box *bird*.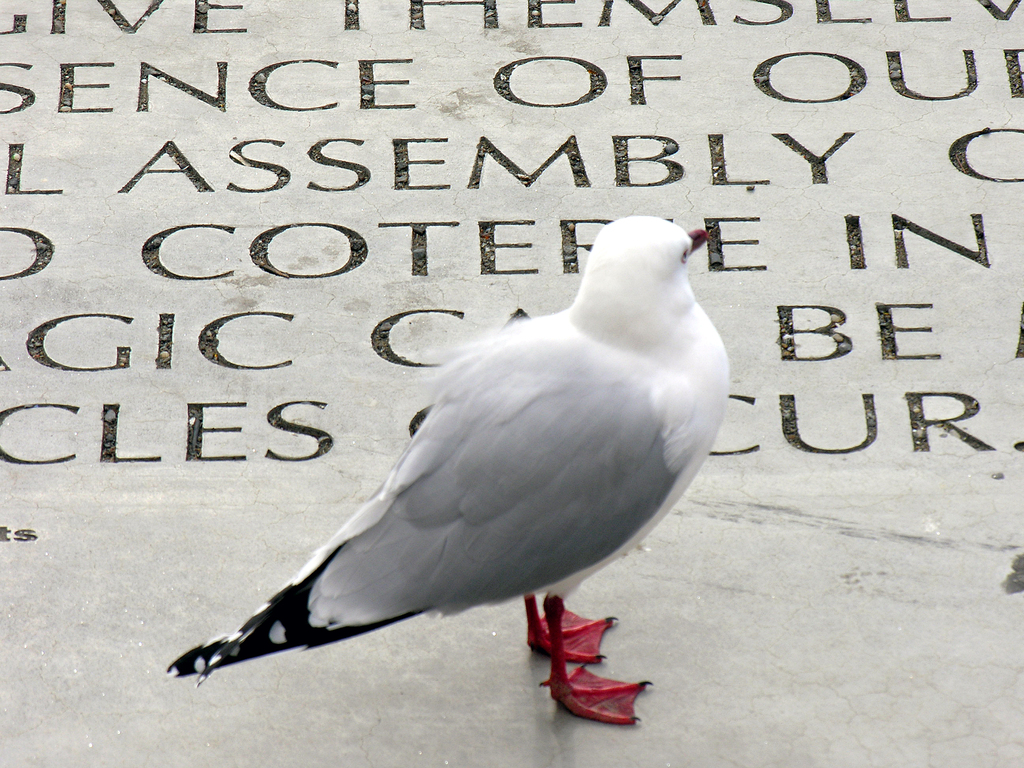
170,174,727,731.
